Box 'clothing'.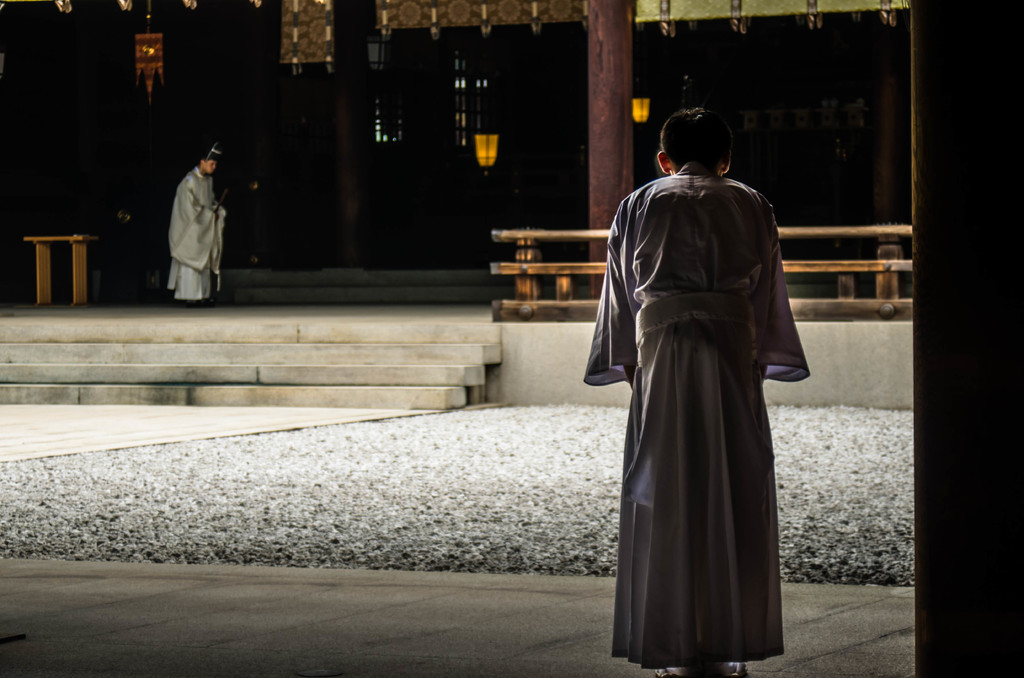
pyautogui.locateOnScreen(588, 146, 802, 663).
